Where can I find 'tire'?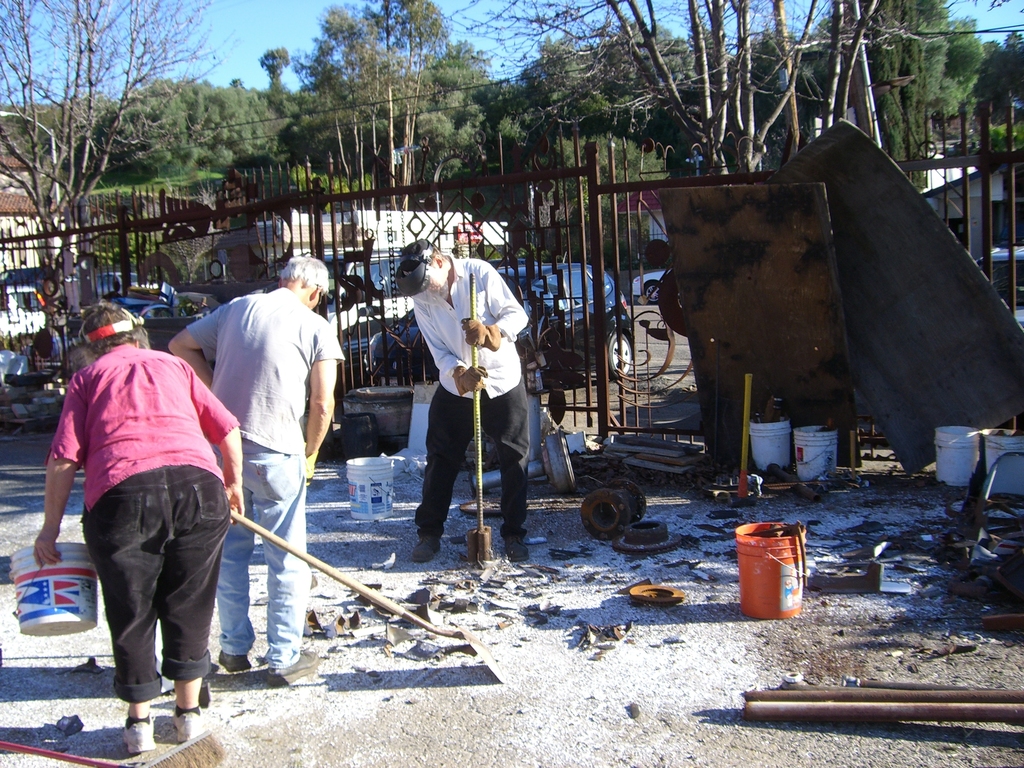
You can find it at locate(582, 490, 628, 536).
